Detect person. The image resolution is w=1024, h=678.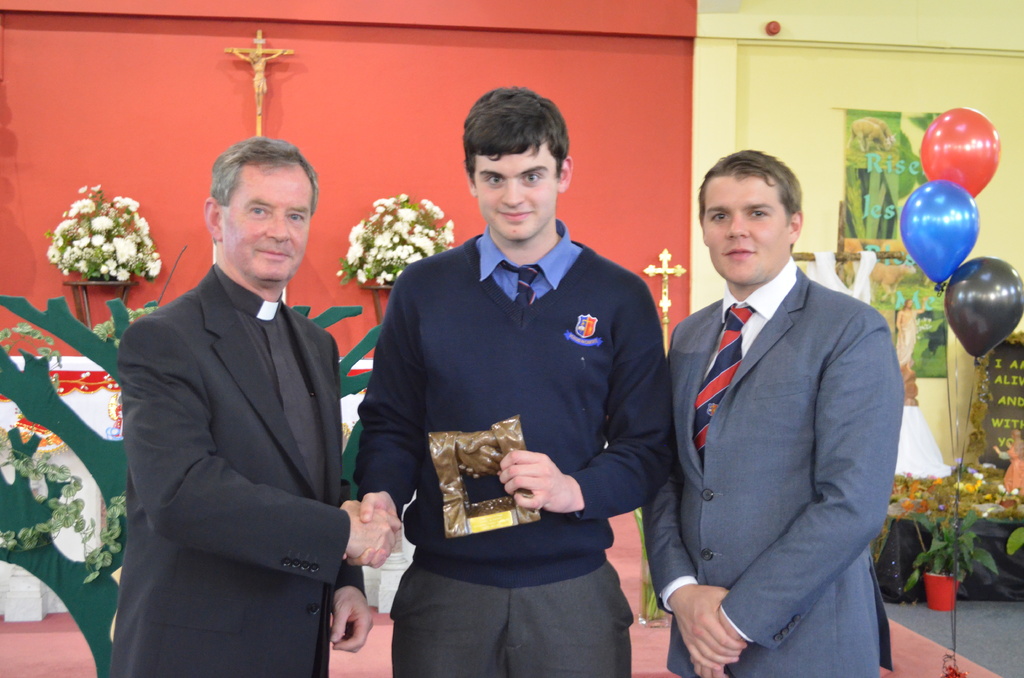
{"left": 95, "top": 134, "right": 404, "bottom": 677}.
